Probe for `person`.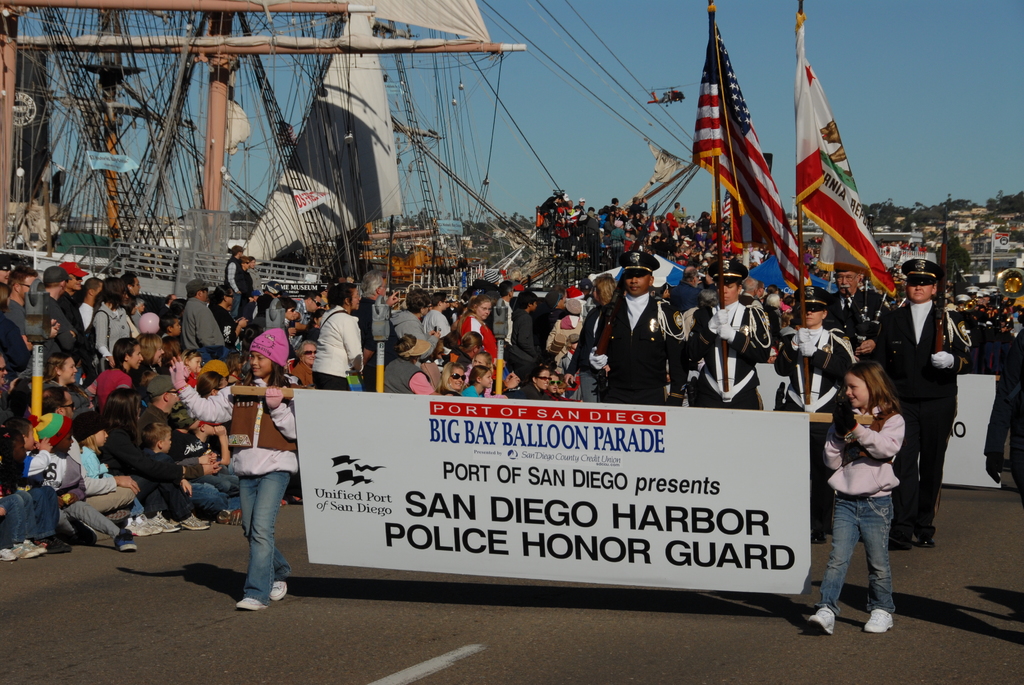
Probe result: 818 359 903 634.
